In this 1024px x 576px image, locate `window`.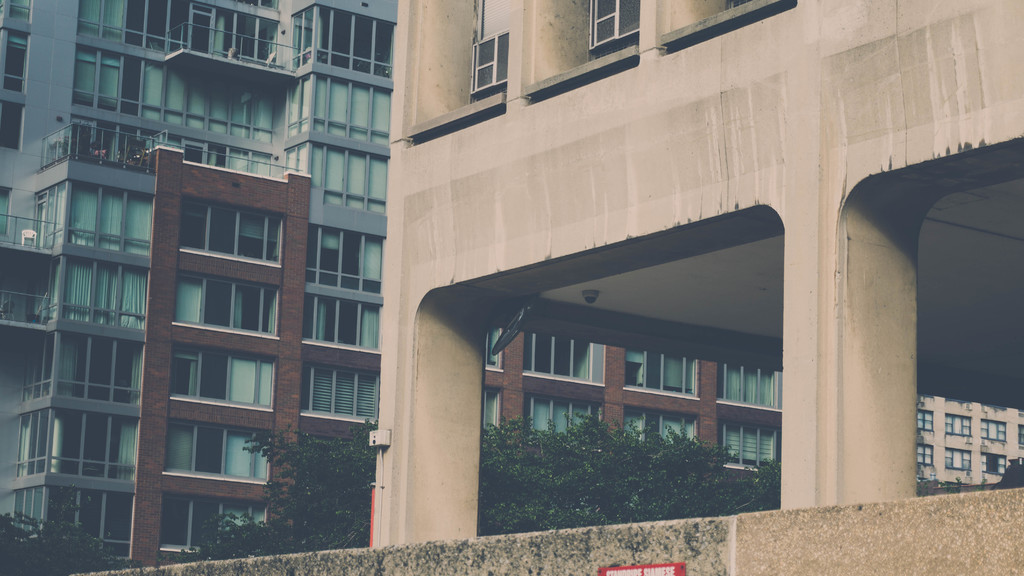
Bounding box: bbox=(983, 451, 1007, 476).
